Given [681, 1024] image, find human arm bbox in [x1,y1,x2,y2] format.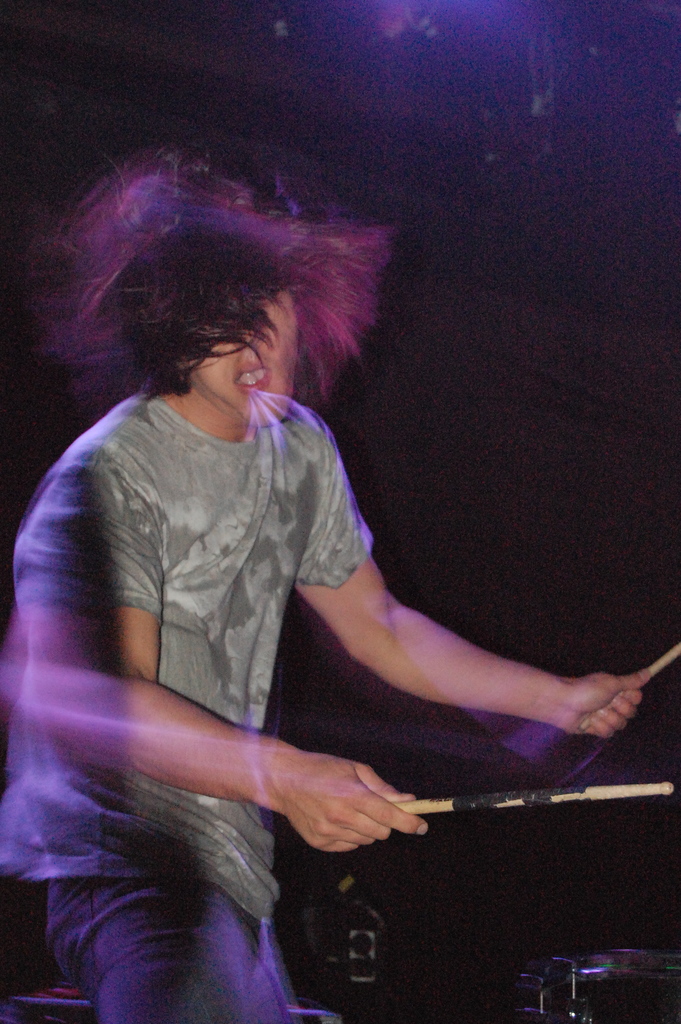
[1,430,430,863].
